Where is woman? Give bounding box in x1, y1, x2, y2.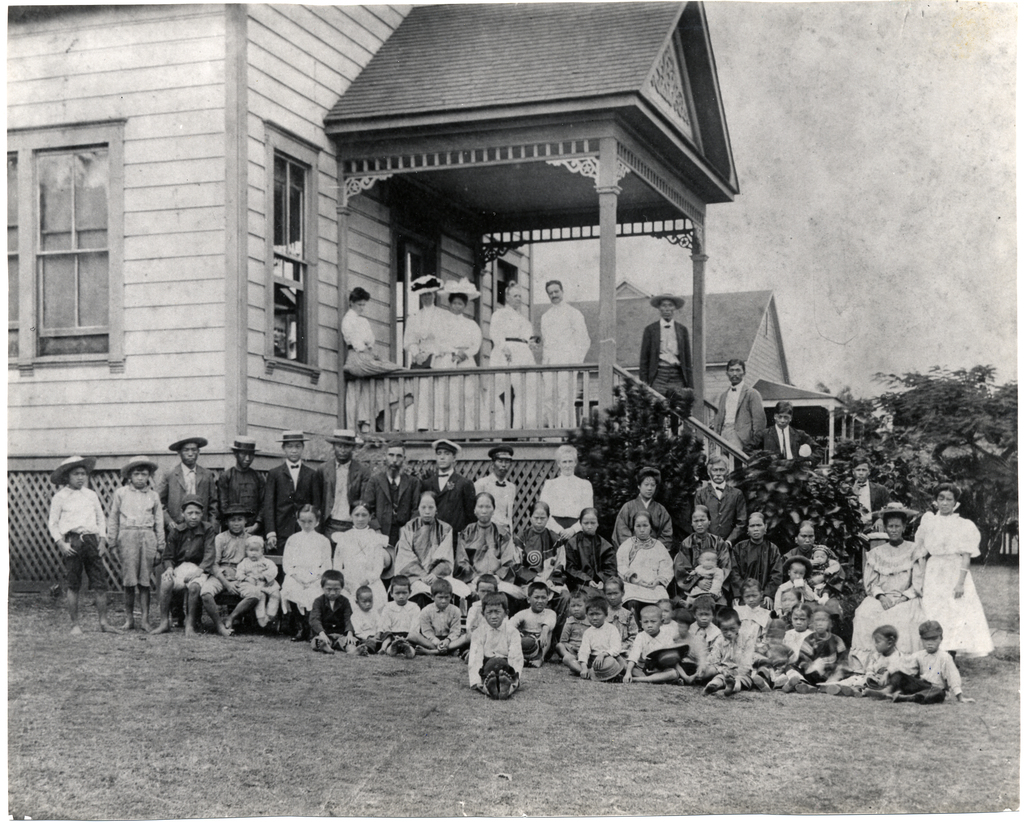
429, 279, 481, 428.
